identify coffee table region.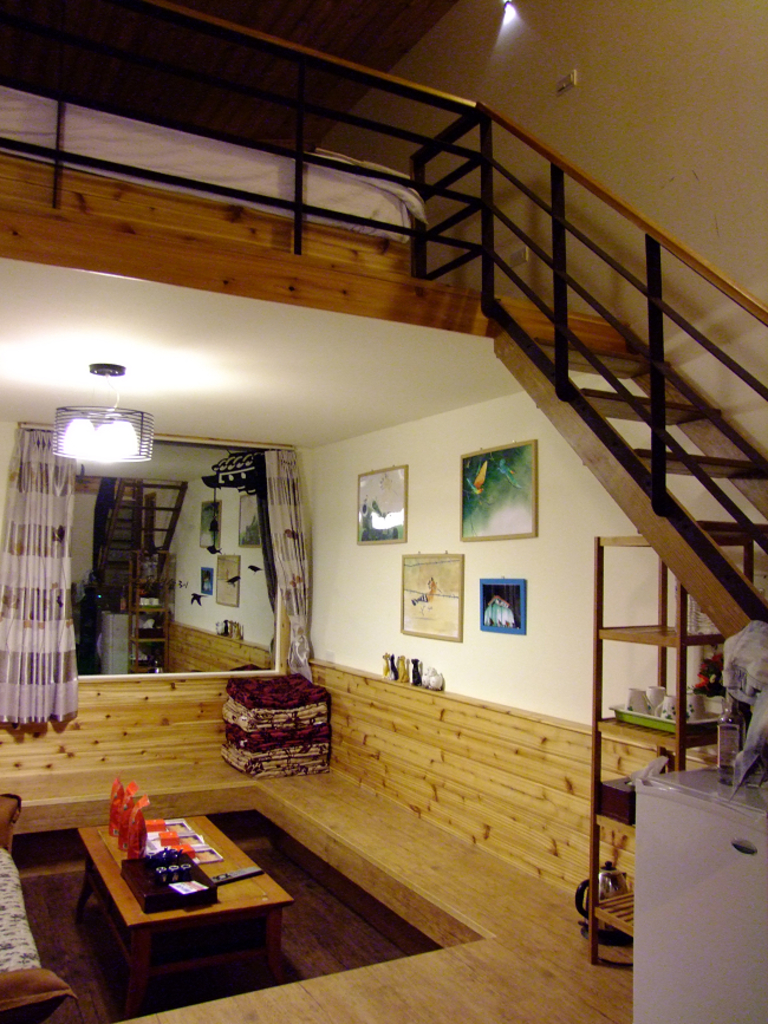
Region: {"x1": 67, "y1": 782, "x2": 297, "y2": 984}.
